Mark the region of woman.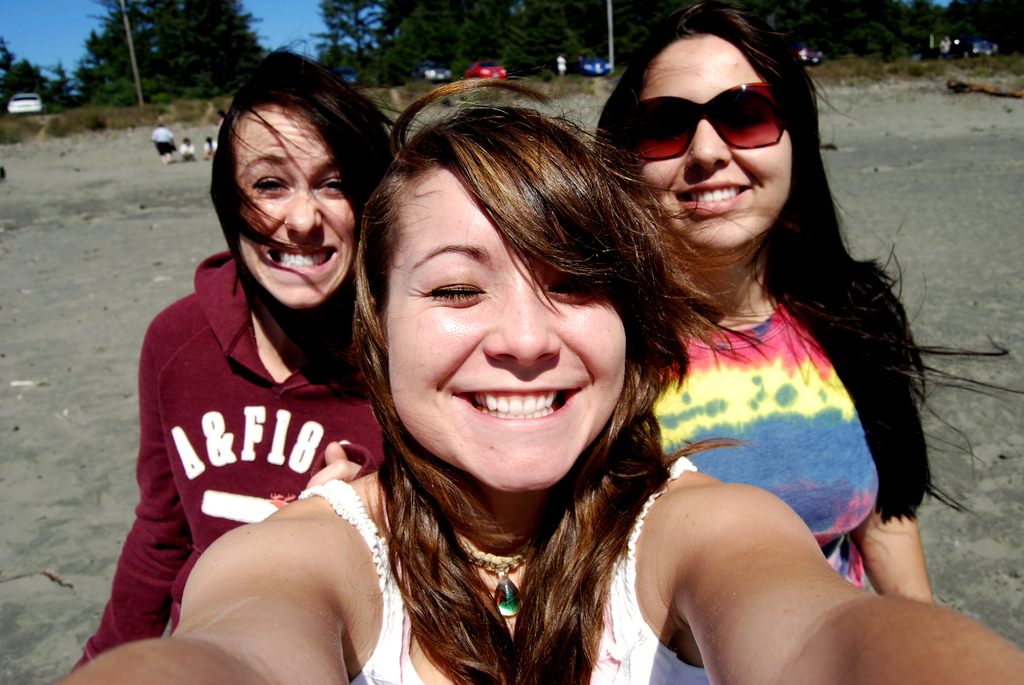
Region: select_region(581, 0, 1023, 608).
